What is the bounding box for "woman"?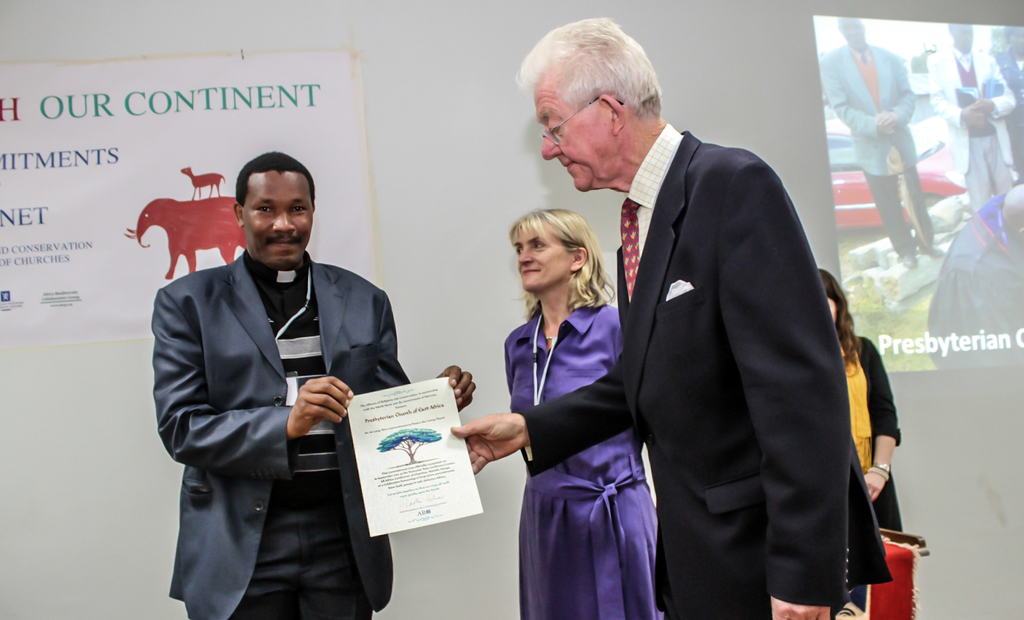
(817, 263, 905, 539).
